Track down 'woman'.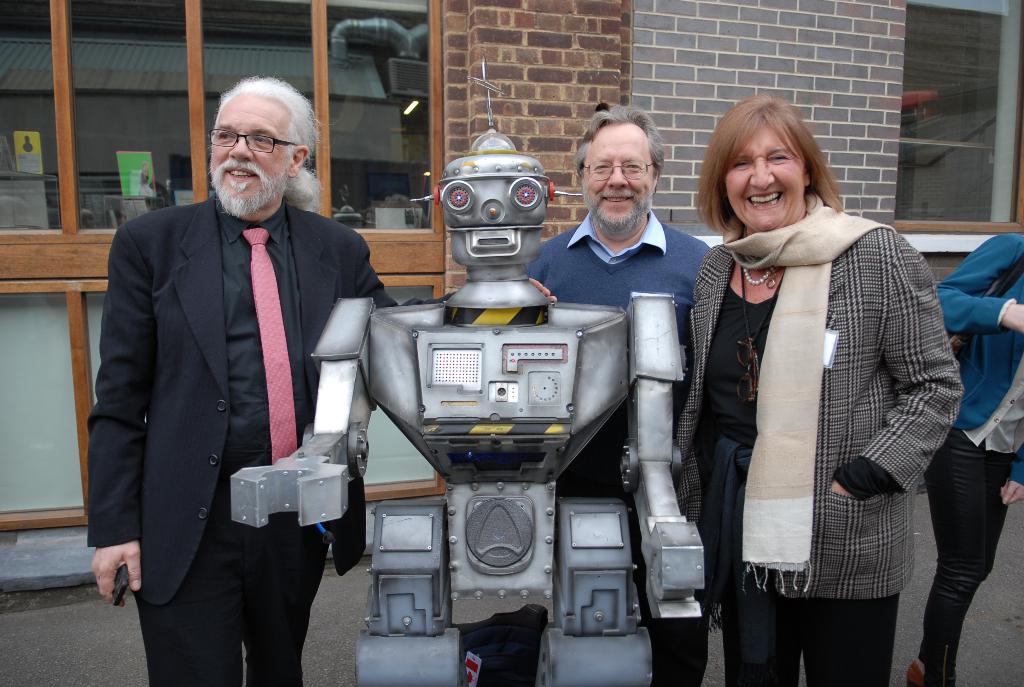
Tracked to BBox(682, 99, 963, 686).
